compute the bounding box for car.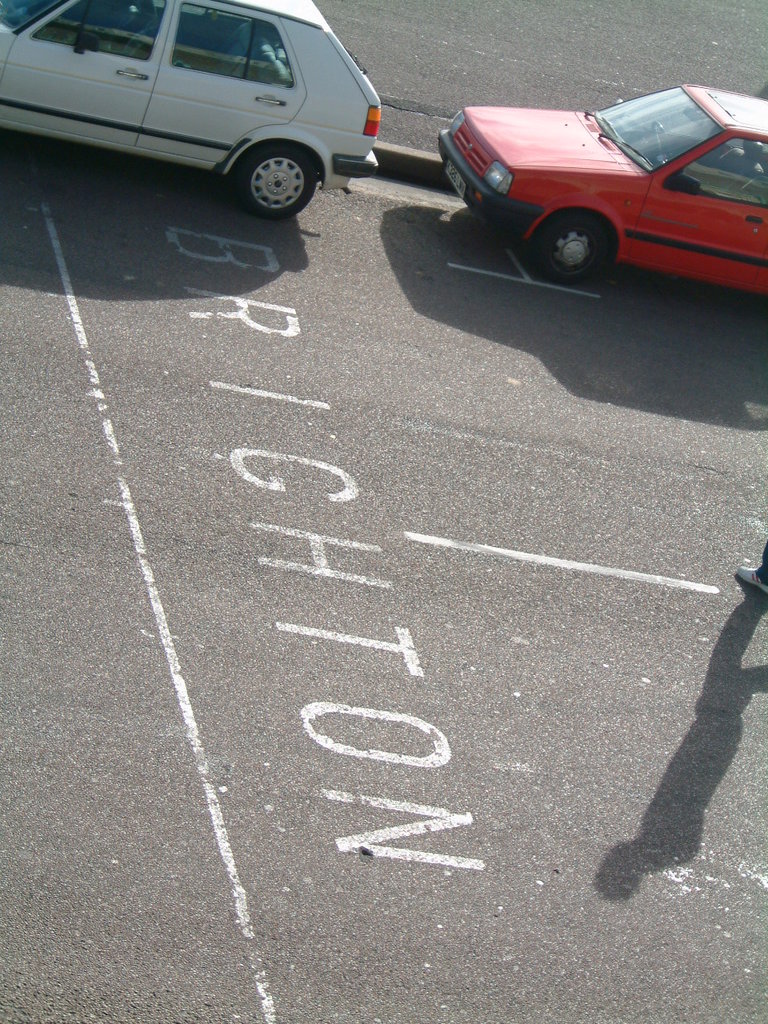
[x1=0, y1=0, x2=382, y2=214].
